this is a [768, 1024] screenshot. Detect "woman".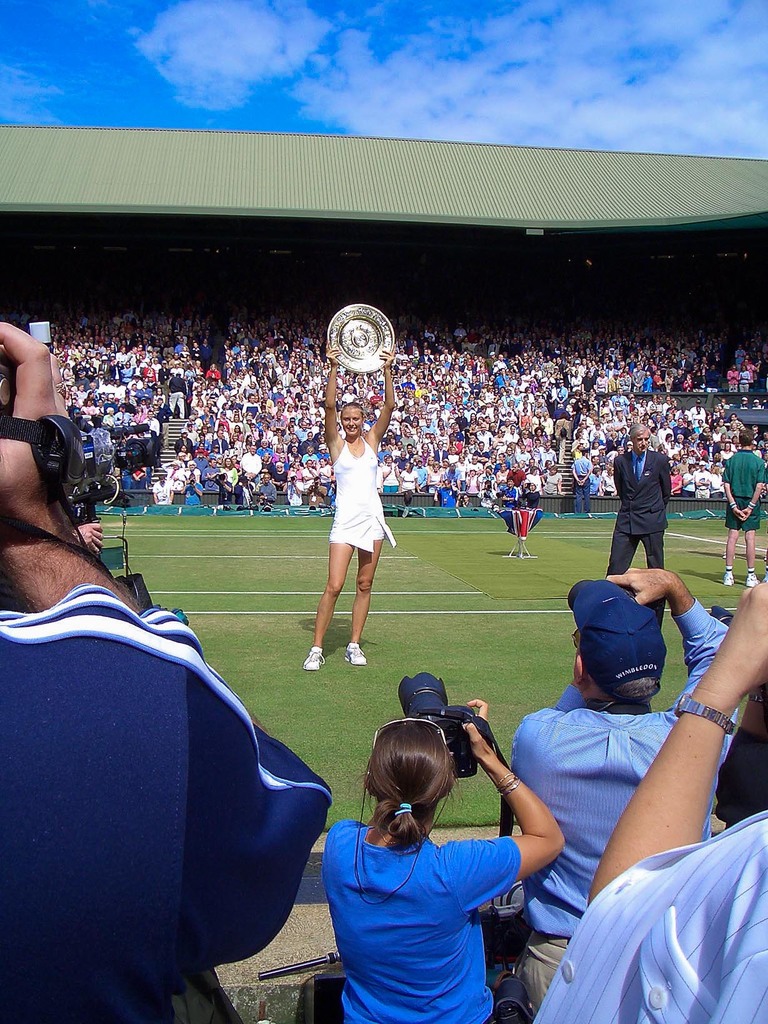
select_region(292, 449, 294, 456).
